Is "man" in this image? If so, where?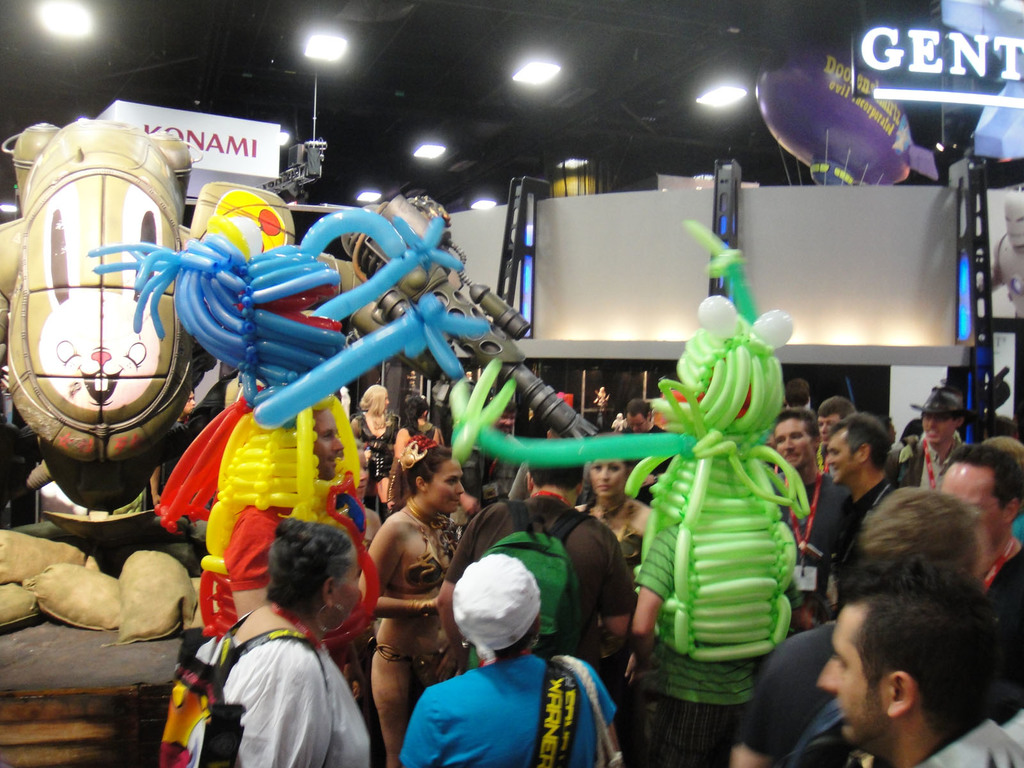
Yes, at <box>773,412,852,619</box>.
